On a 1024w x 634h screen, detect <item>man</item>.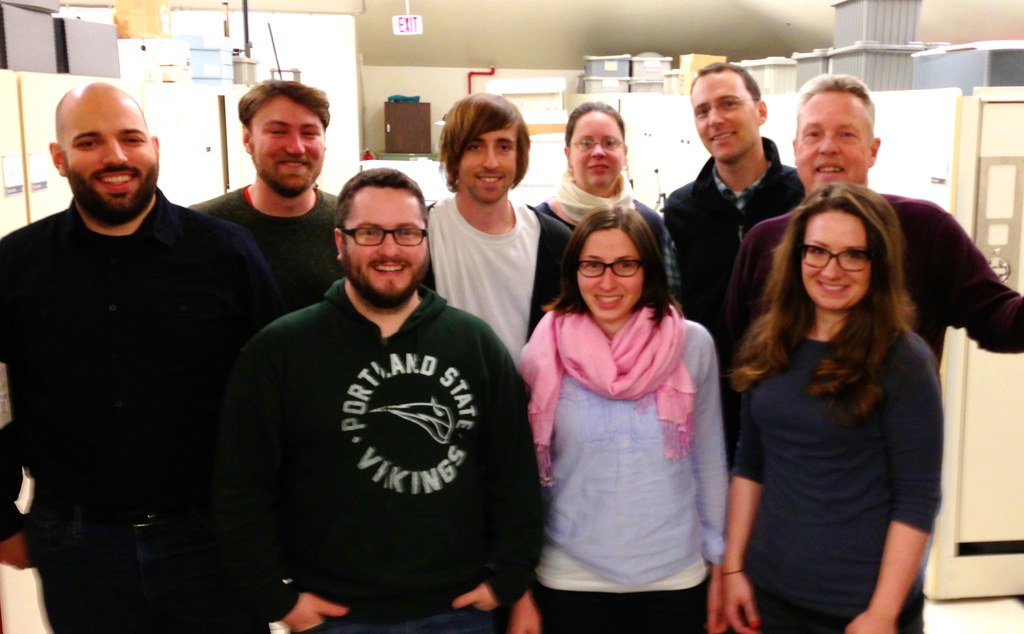
l=179, t=77, r=383, b=344.
